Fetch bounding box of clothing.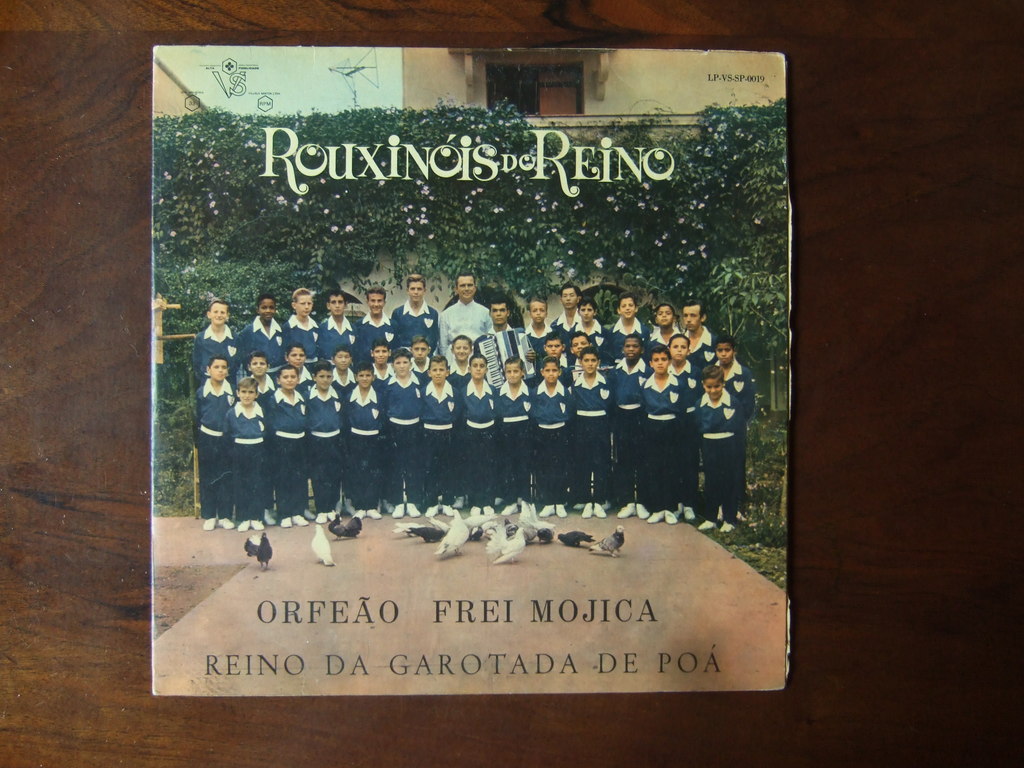
Bbox: 349, 311, 389, 358.
